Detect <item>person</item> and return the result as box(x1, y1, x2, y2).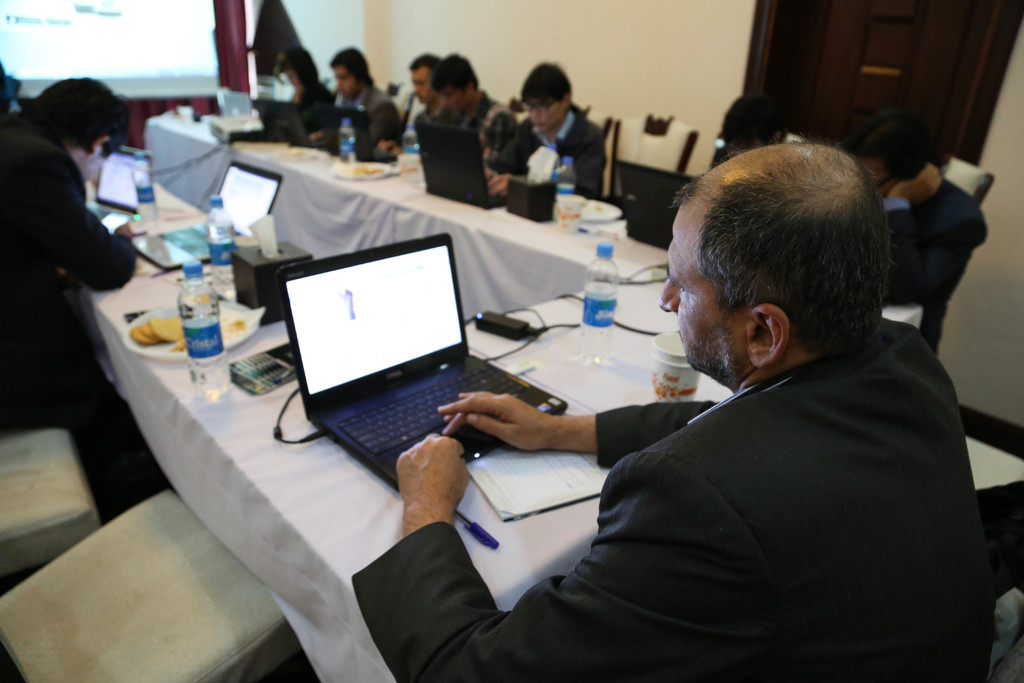
box(276, 45, 334, 153).
